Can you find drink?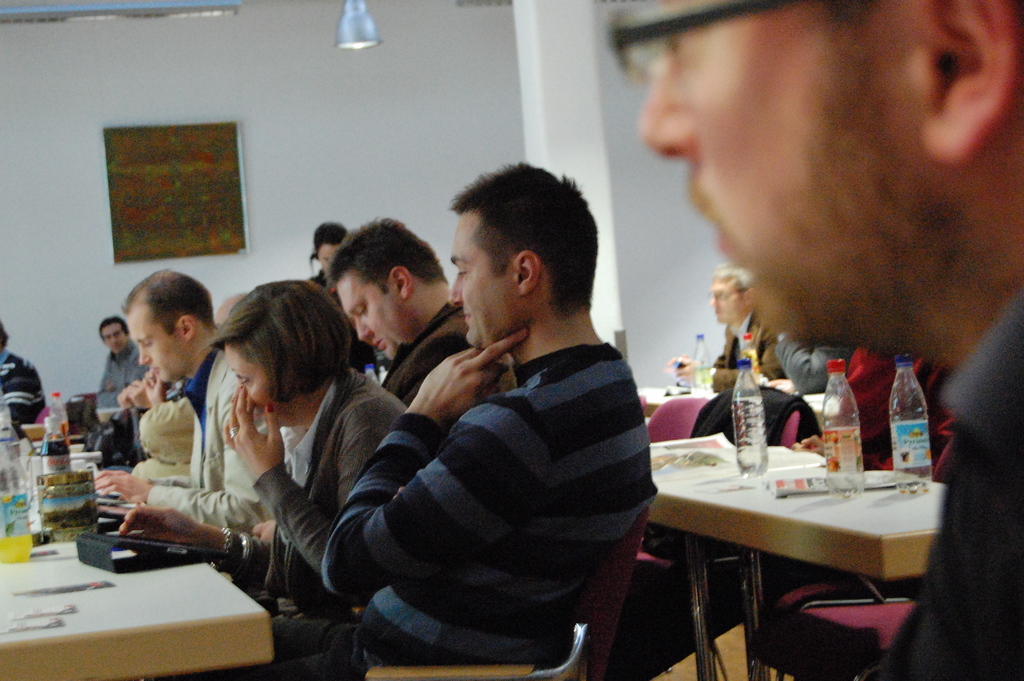
Yes, bounding box: select_region(21, 425, 51, 446).
